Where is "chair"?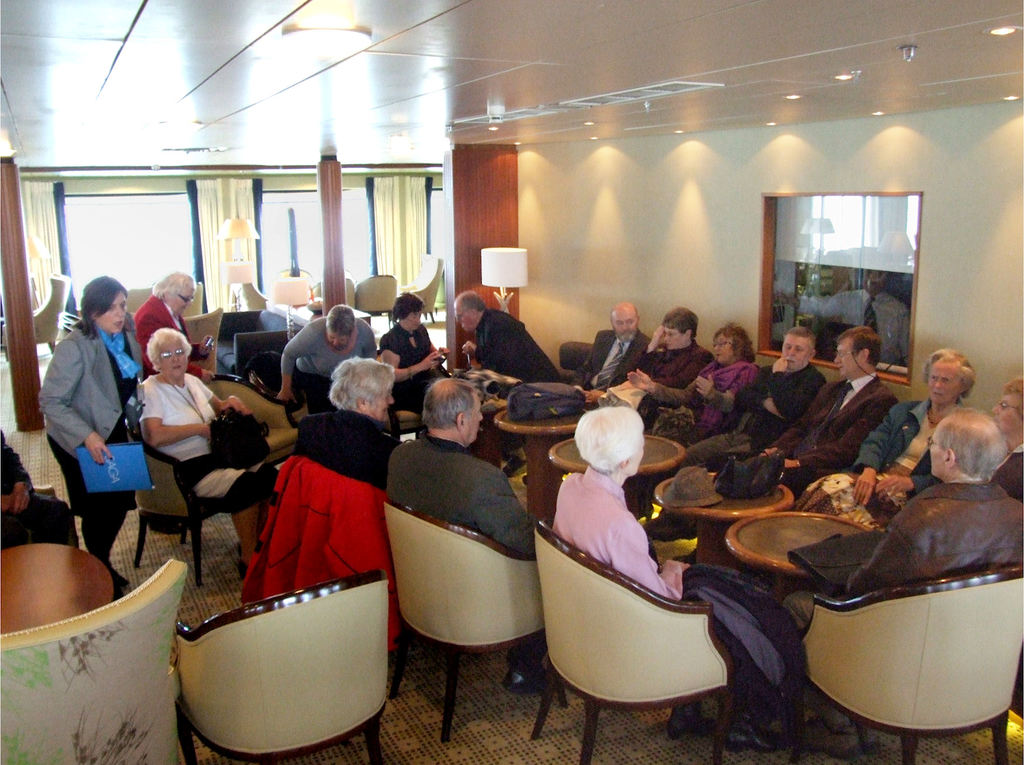
select_region(381, 497, 573, 746).
